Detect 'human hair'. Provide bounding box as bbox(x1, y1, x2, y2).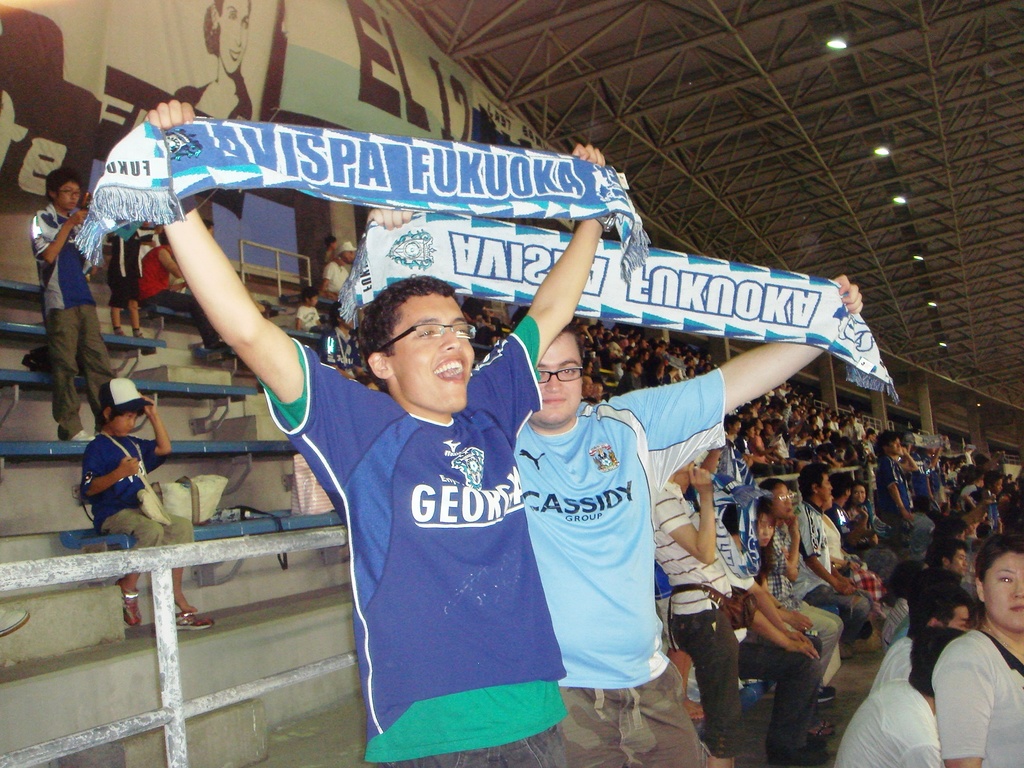
bbox(202, 0, 250, 56).
